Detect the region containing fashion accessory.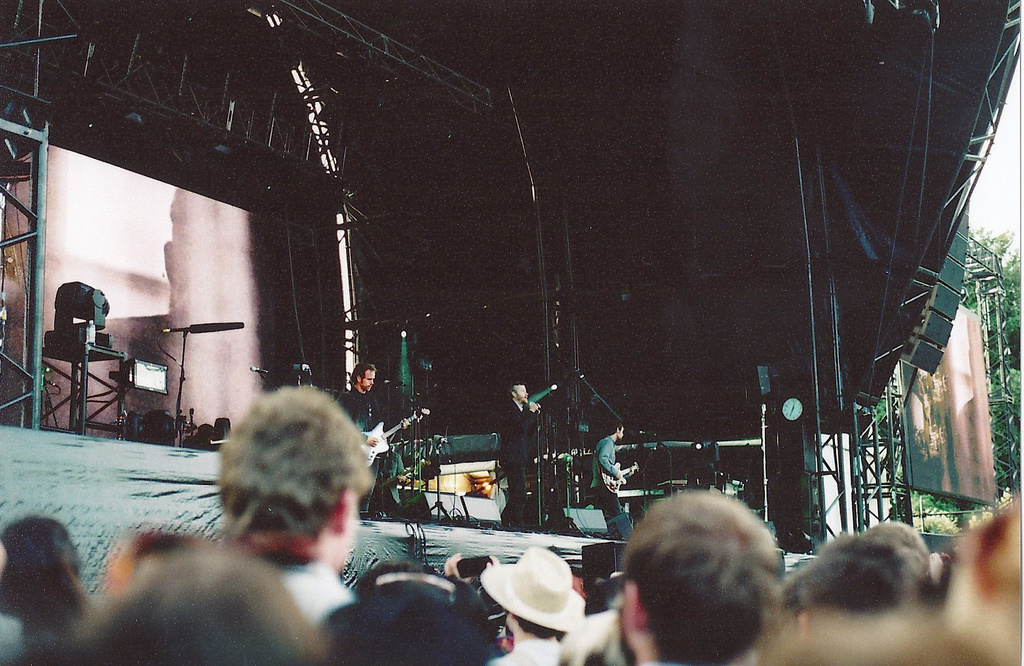
bbox=(477, 547, 589, 640).
